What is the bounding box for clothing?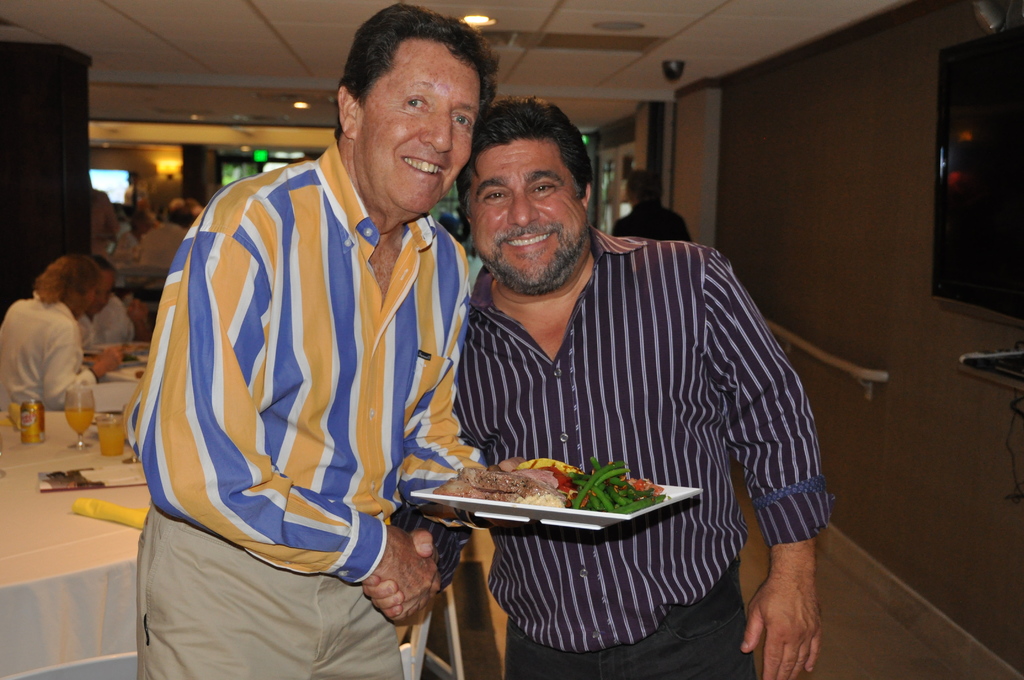
[140, 134, 479, 679].
